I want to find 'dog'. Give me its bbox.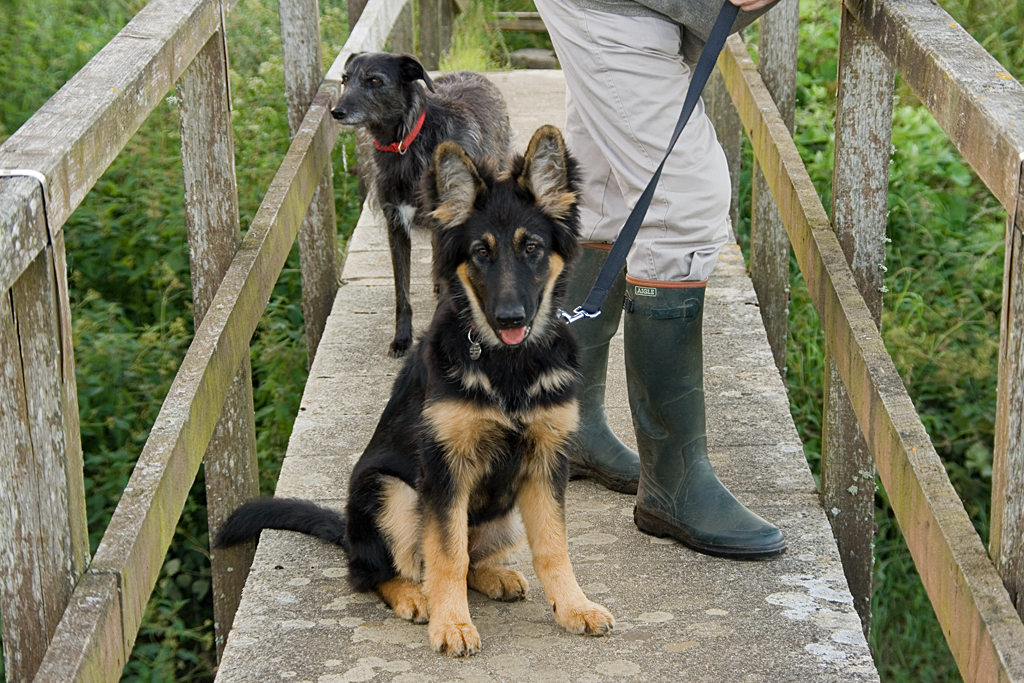
detection(211, 126, 617, 658).
